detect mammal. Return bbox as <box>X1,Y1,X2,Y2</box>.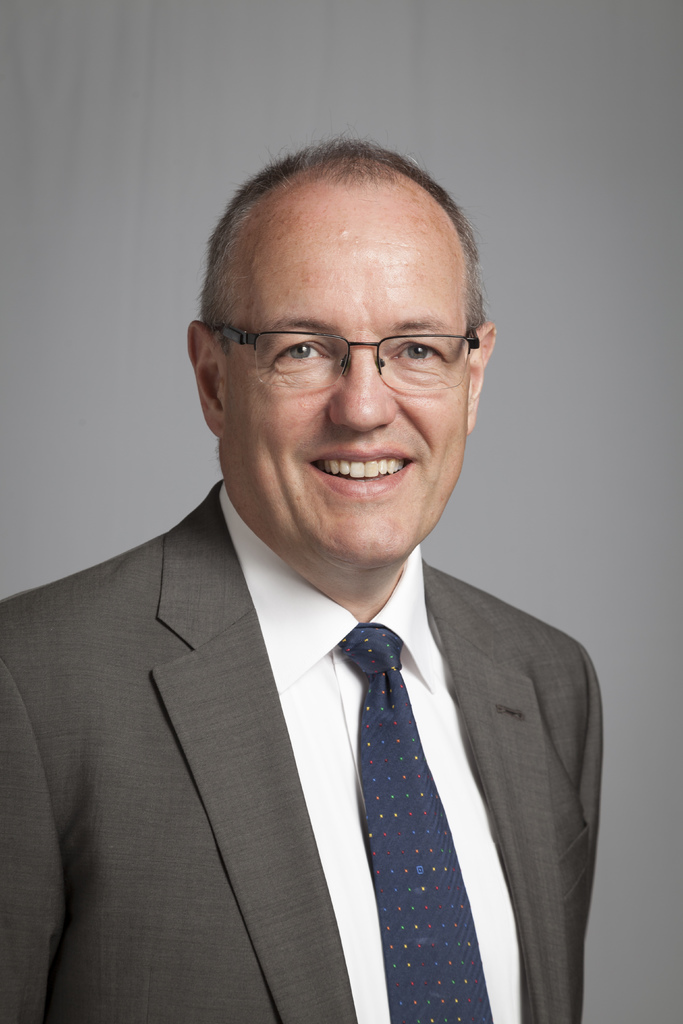
<box>33,152,635,1023</box>.
